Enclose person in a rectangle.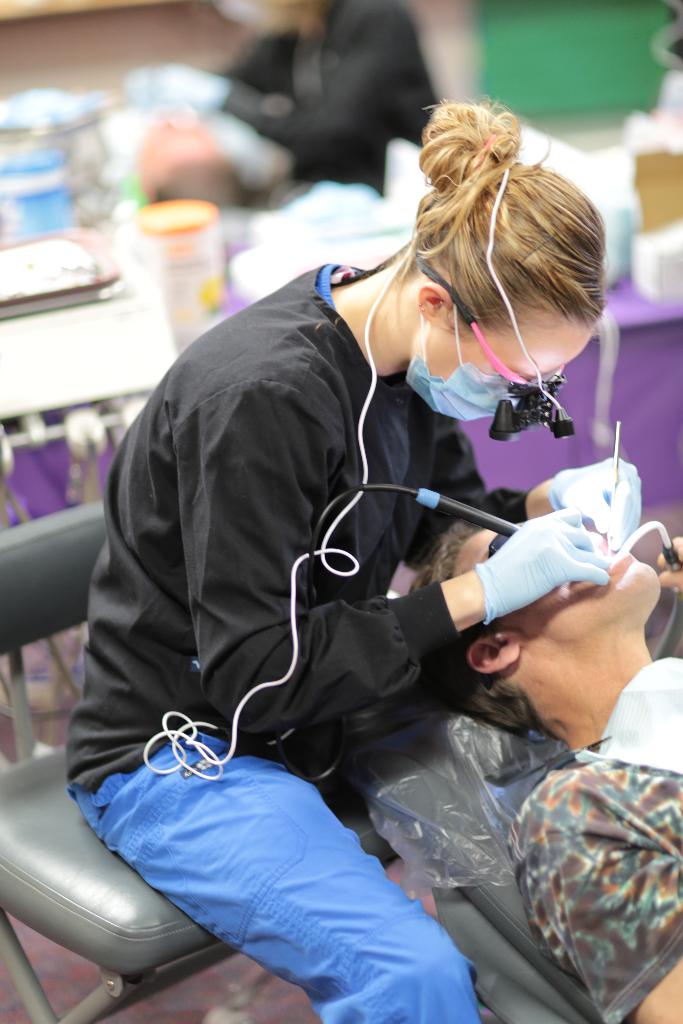
locate(402, 509, 682, 1023).
